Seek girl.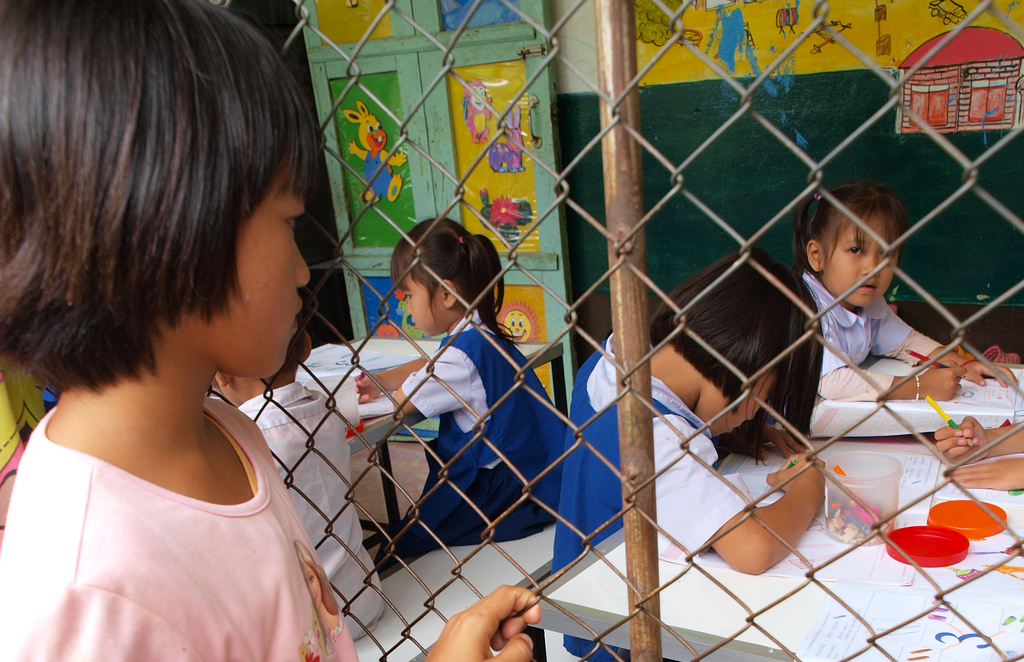
rect(351, 214, 564, 567).
